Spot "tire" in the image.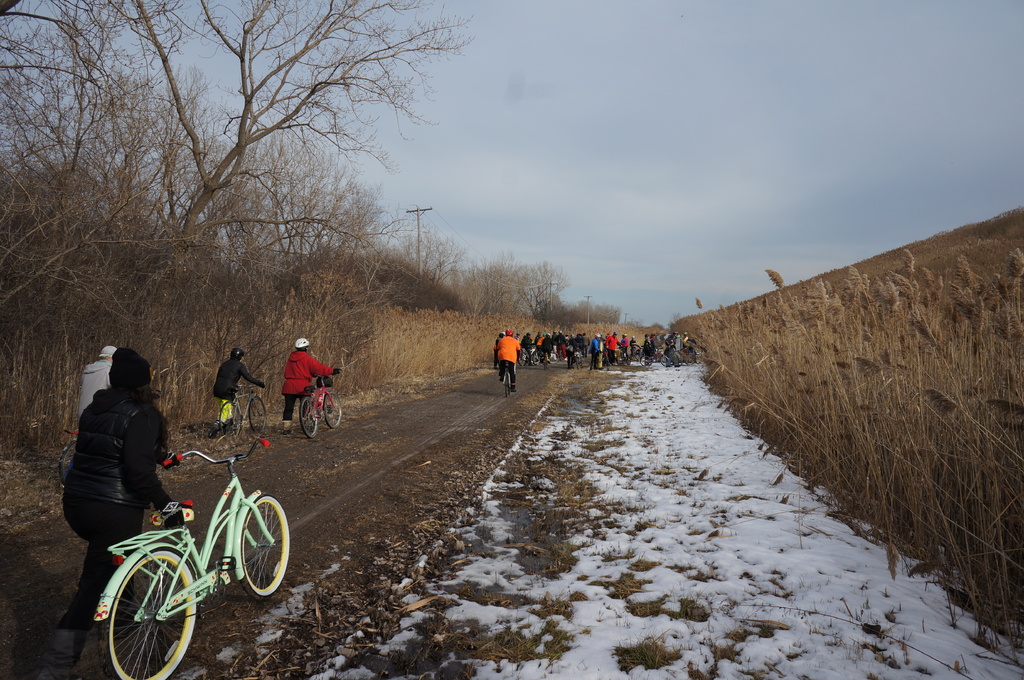
"tire" found at detection(505, 373, 510, 398).
